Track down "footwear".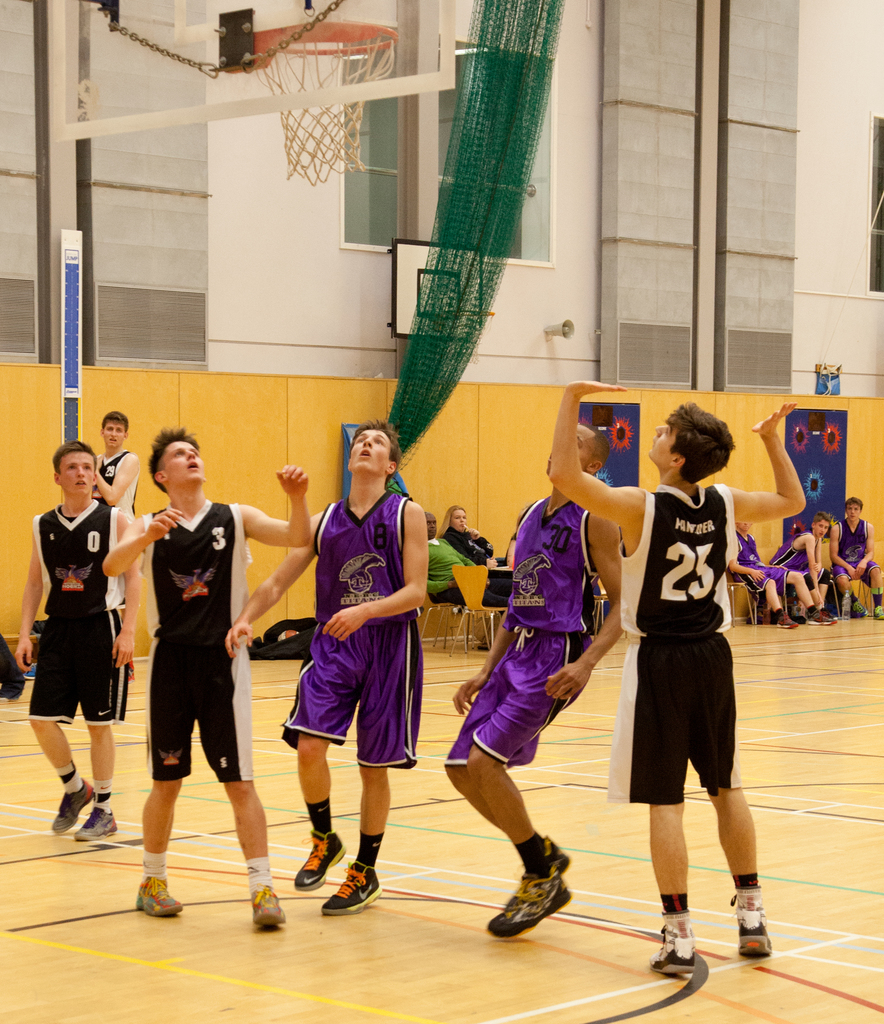
Tracked to bbox=(72, 808, 119, 842).
